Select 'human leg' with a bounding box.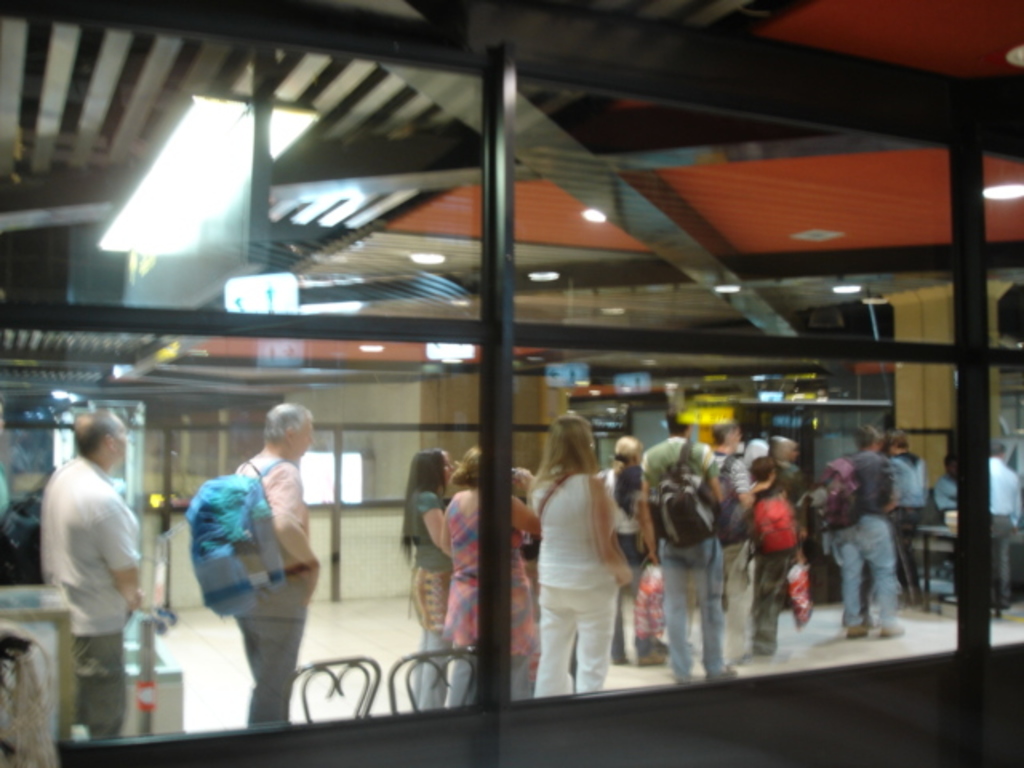
77/635/126/738.
